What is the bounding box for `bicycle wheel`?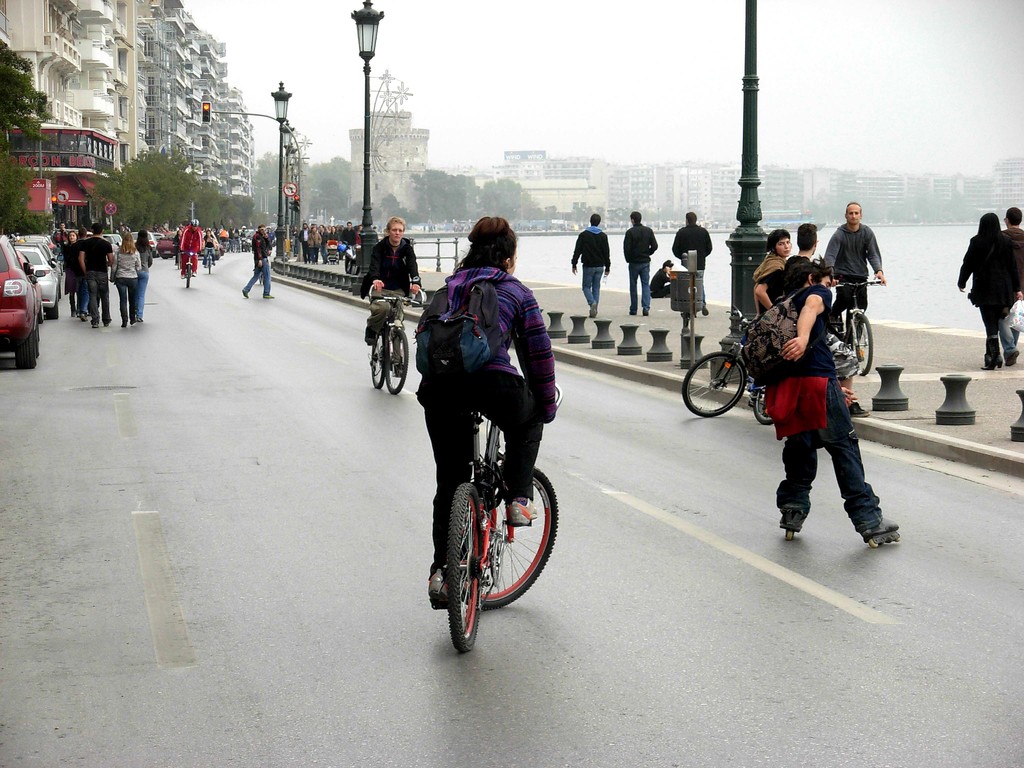
366:324:395:389.
